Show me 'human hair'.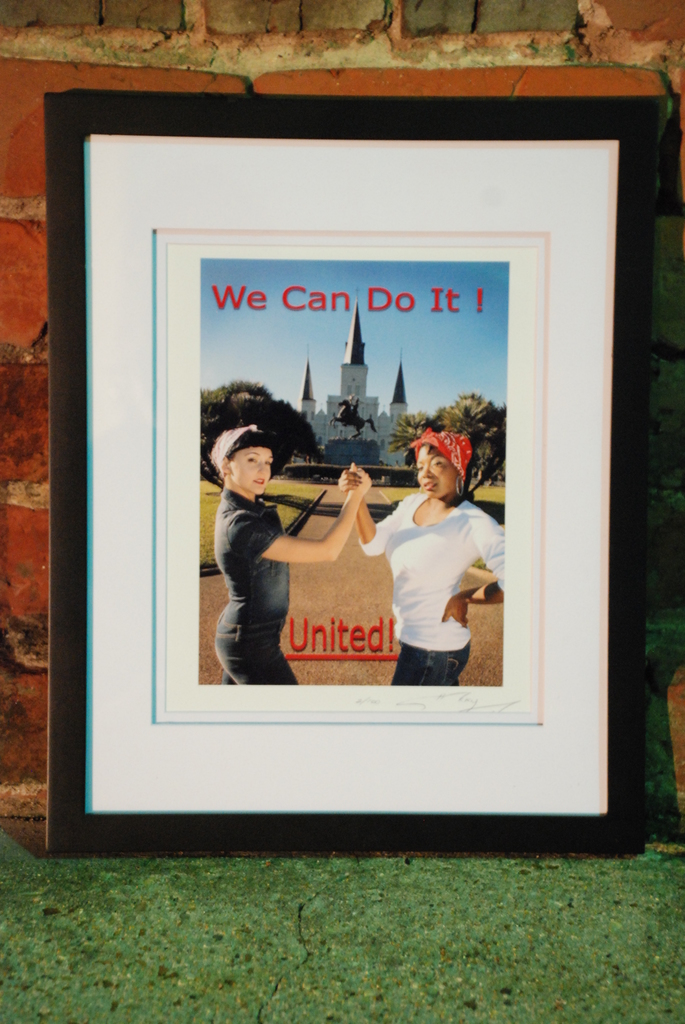
'human hair' is here: select_region(224, 428, 280, 464).
